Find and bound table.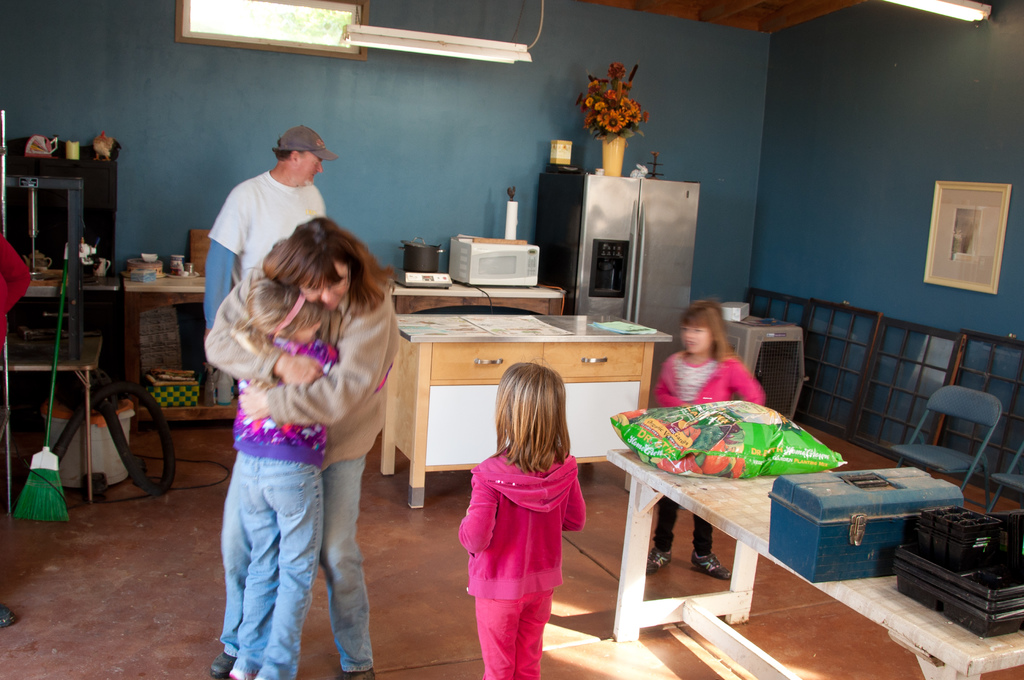
Bound: {"left": 593, "top": 440, "right": 1023, "bottom": 679}.
